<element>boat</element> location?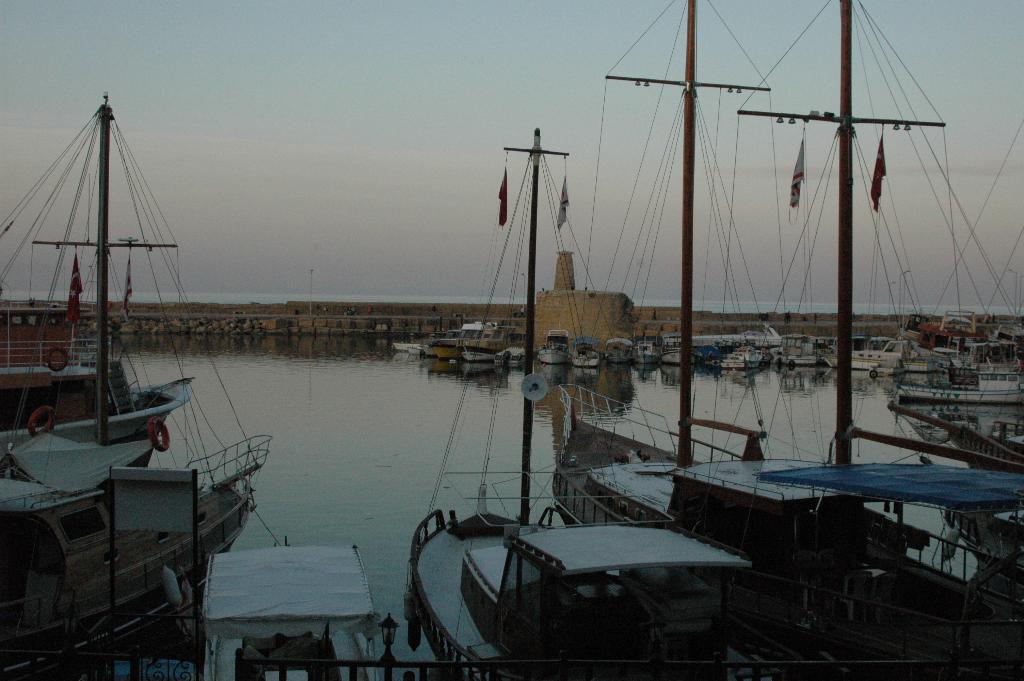
box(939, 464, 1023, 585)
